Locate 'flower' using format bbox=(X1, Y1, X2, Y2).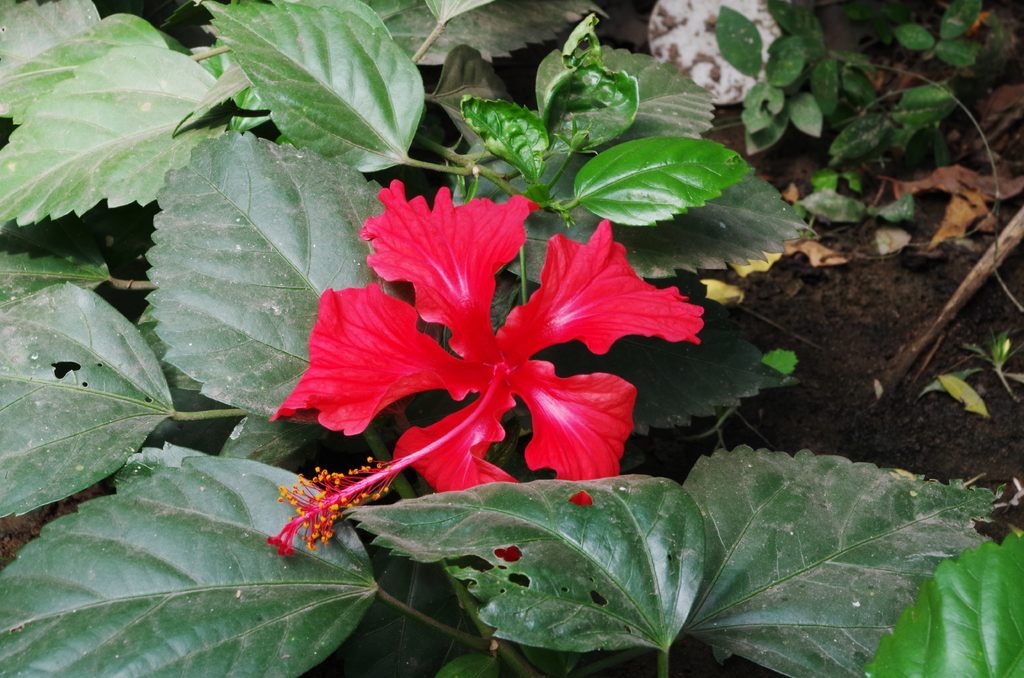
bbox=(293, 145, 715, 505).
